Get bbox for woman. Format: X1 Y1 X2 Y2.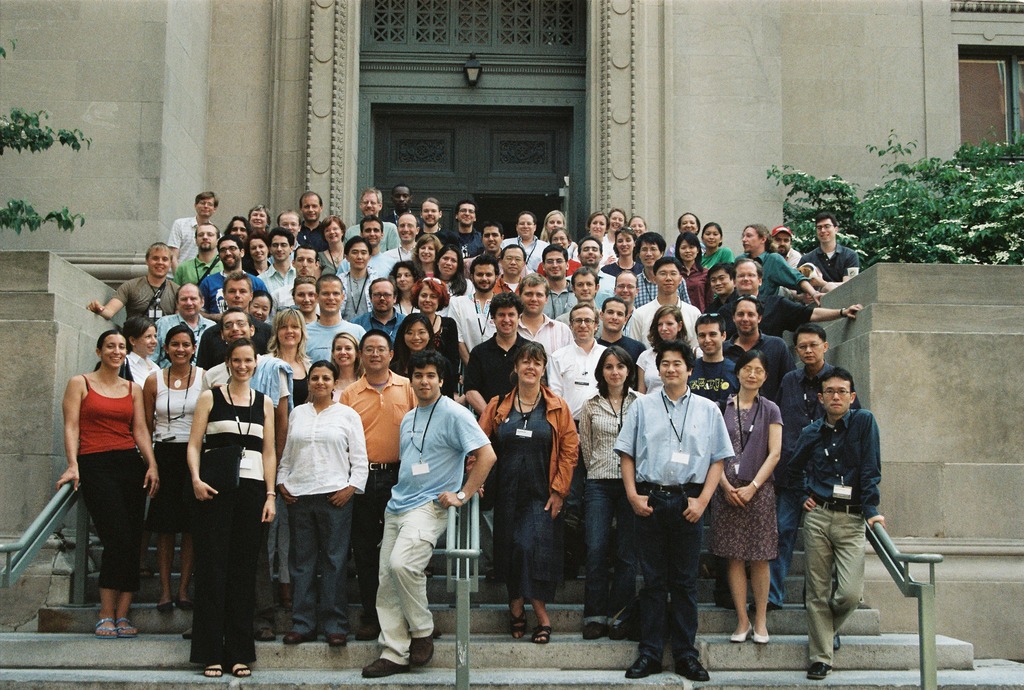
274 356 372 649.
